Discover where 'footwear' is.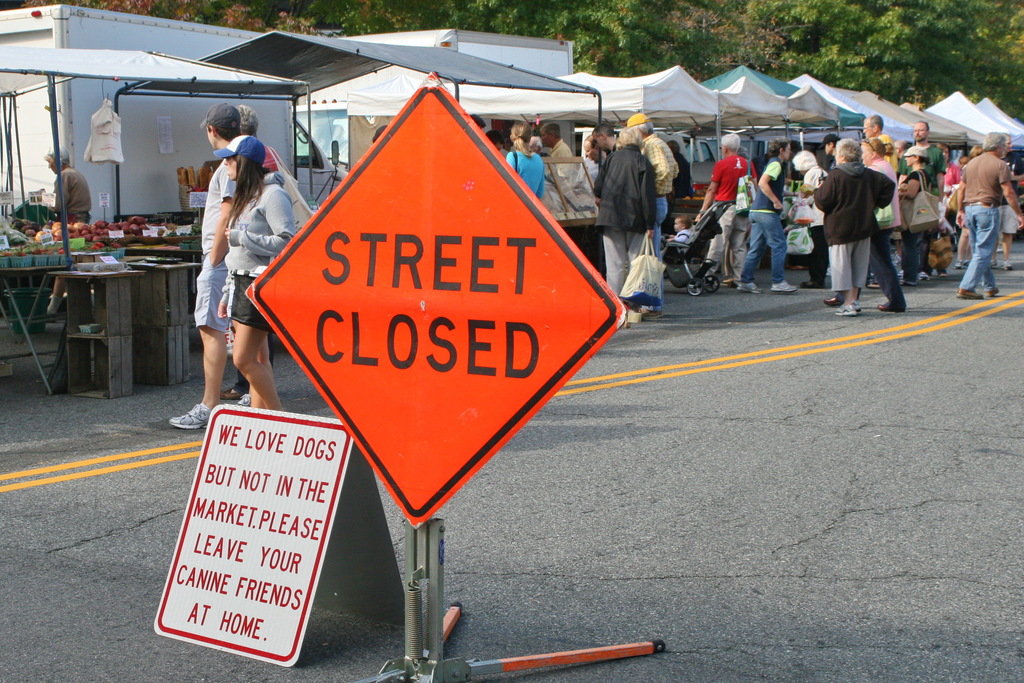
Discovered at box=[44, 315, 57, 324].
